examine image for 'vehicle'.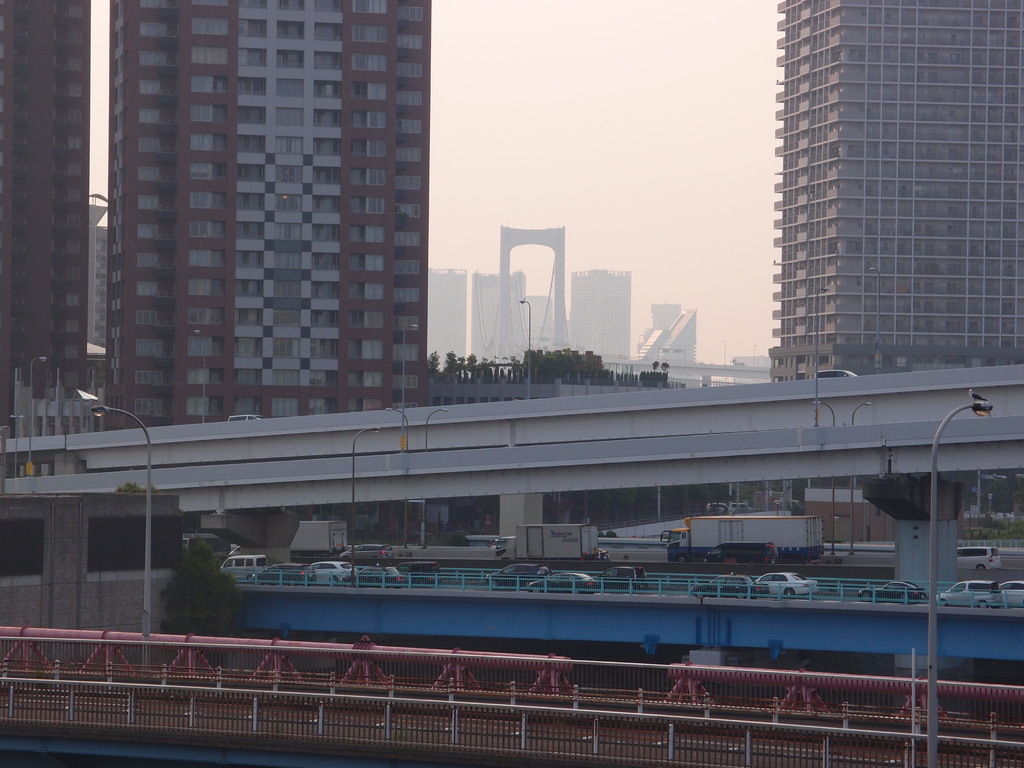
Examination result: BBox(517, 566, 599, 593).
